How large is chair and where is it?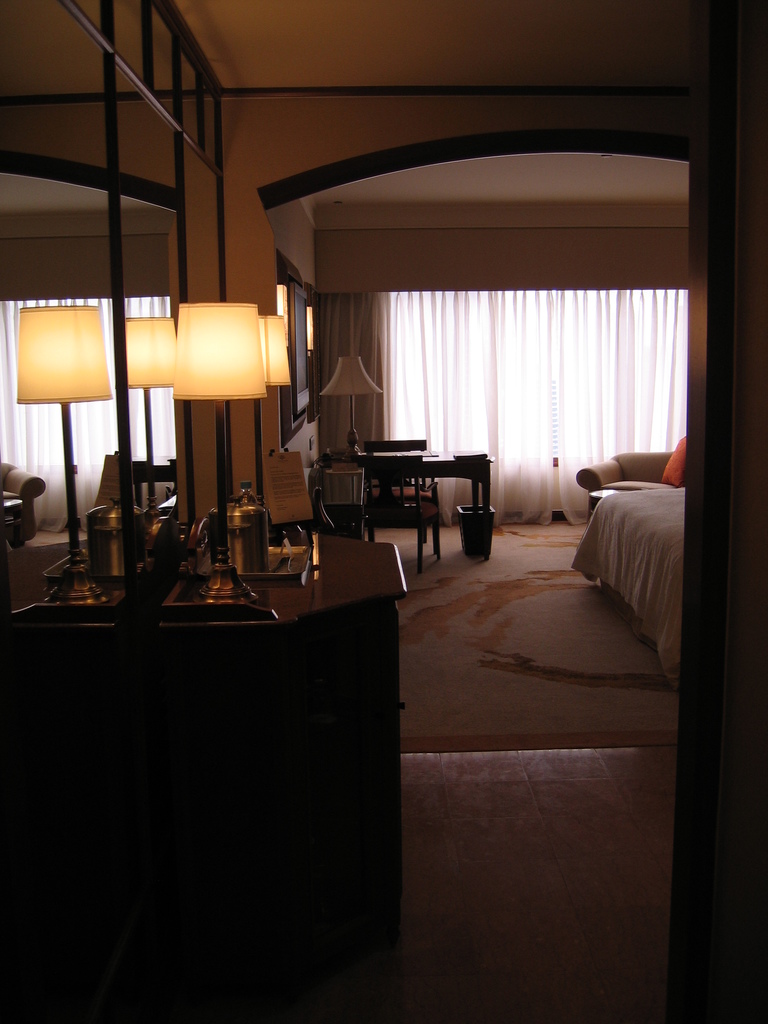
Bounding box: box(367, 454, 441, 571).
